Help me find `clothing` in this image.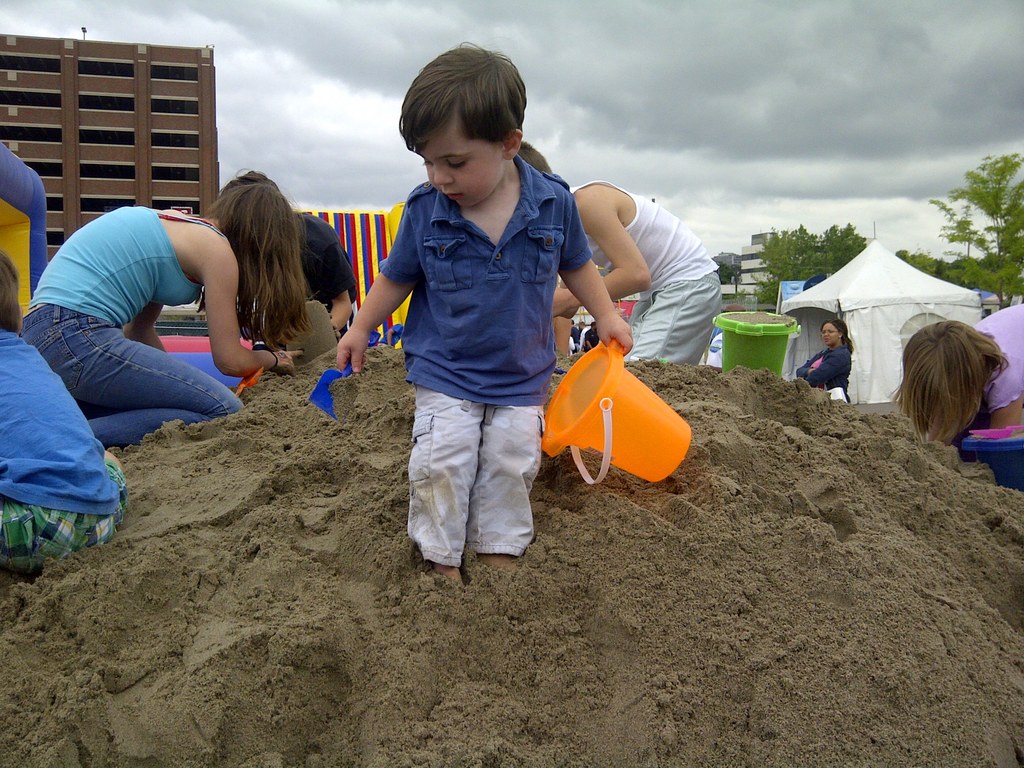
Found it: region(791, 344, 852, 404).
